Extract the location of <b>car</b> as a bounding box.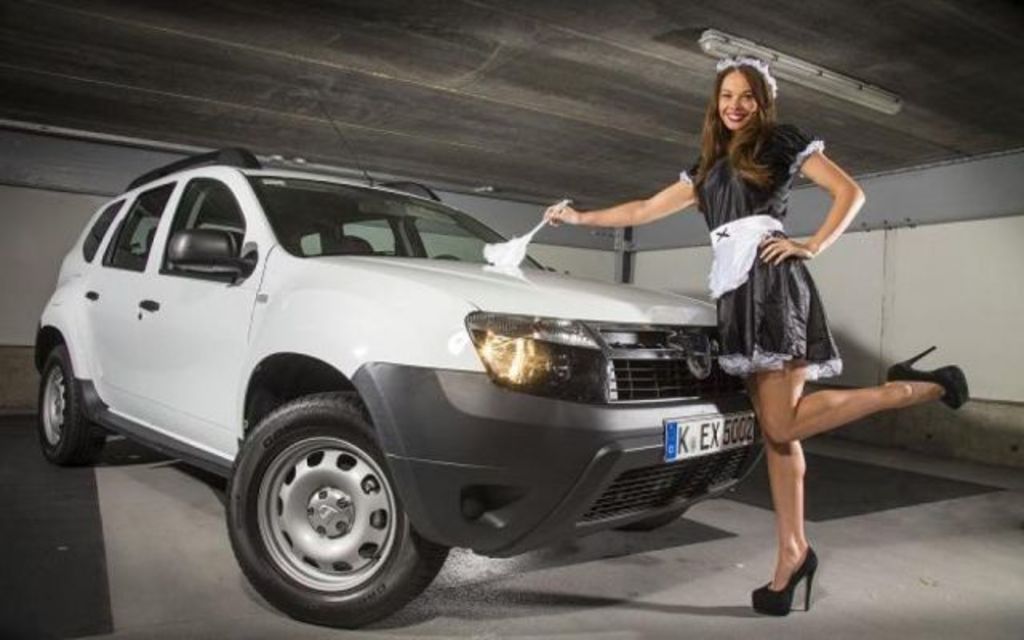
locate(38, 72, 773, 621).
